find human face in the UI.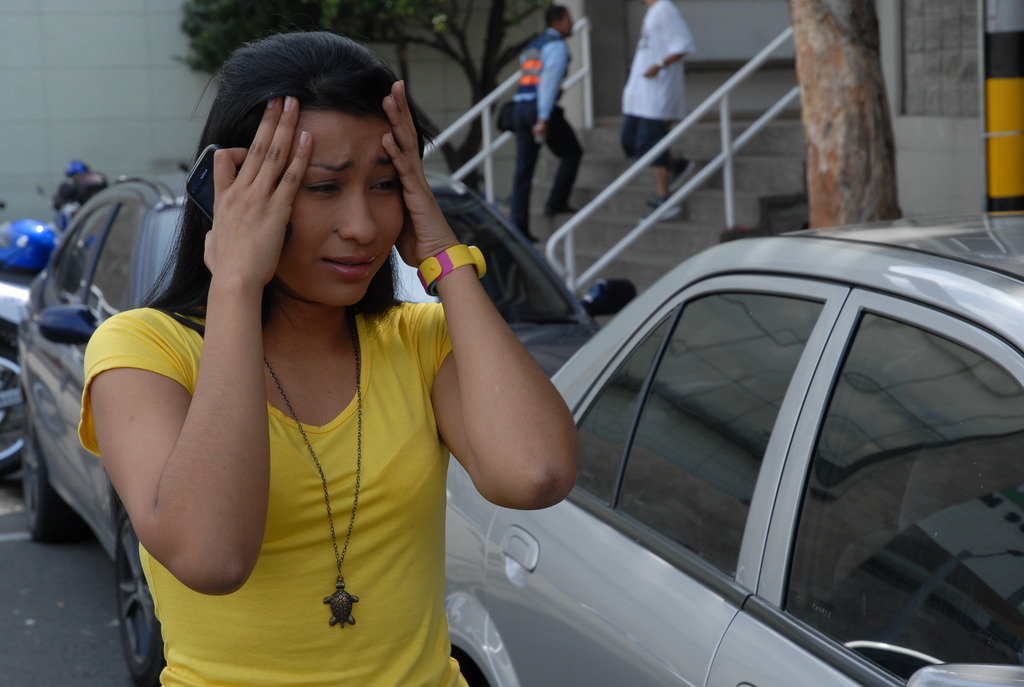
UI element at left=287, top=116, right=403, bottom=306.
